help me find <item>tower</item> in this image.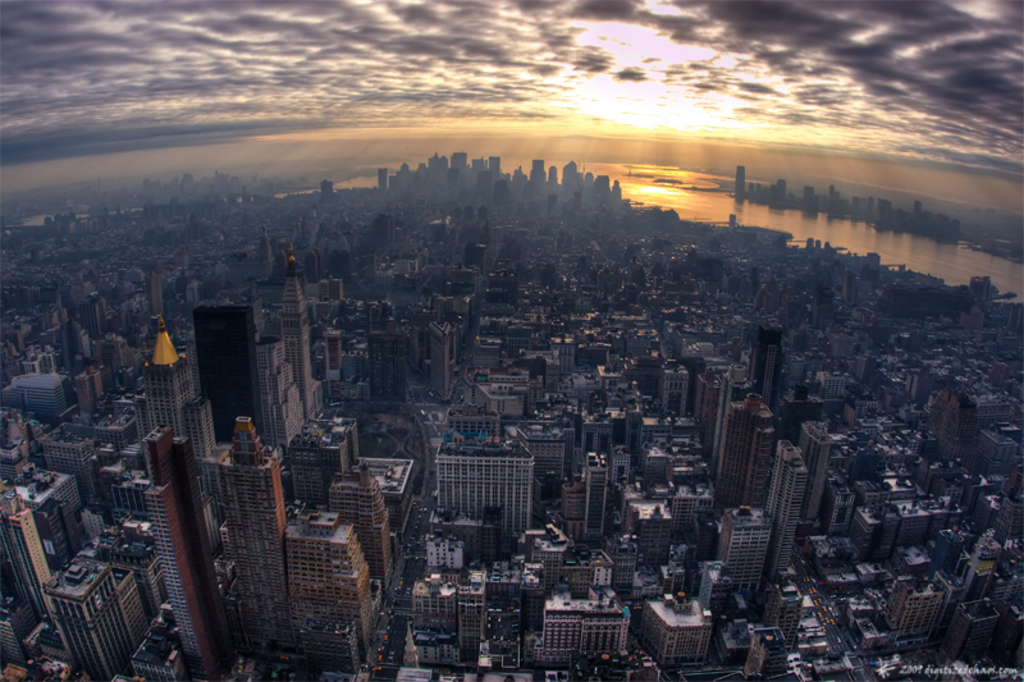
Found it: 663 363 684 411.
